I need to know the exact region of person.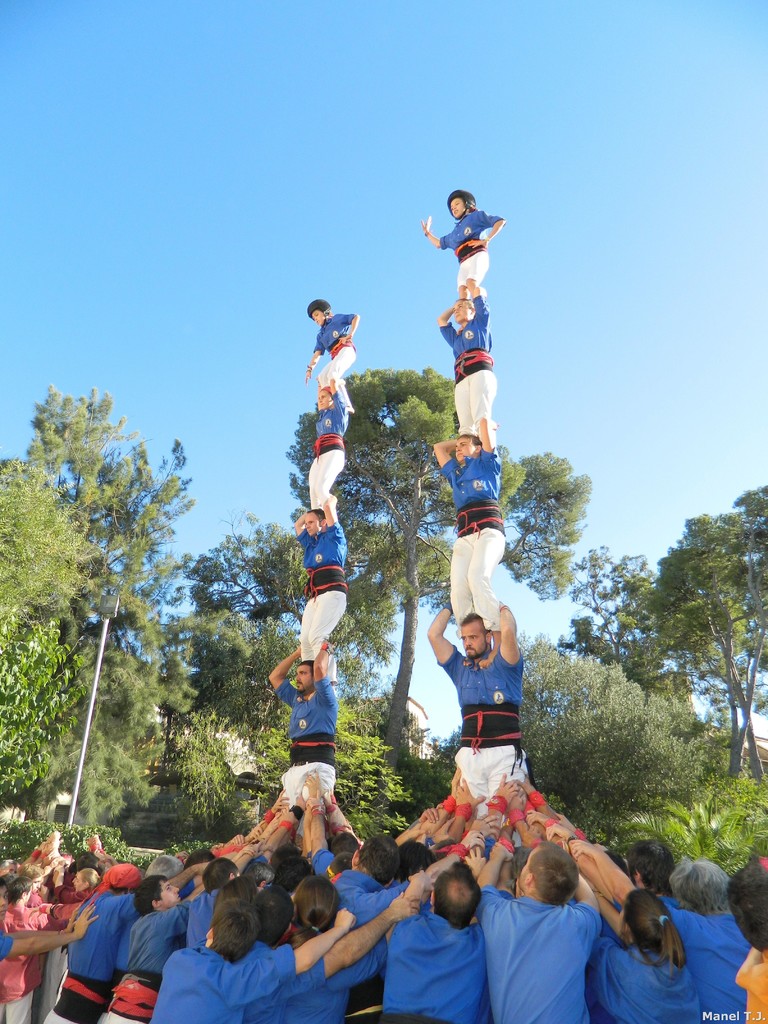
Region: box(299, 497, 364, 673).
